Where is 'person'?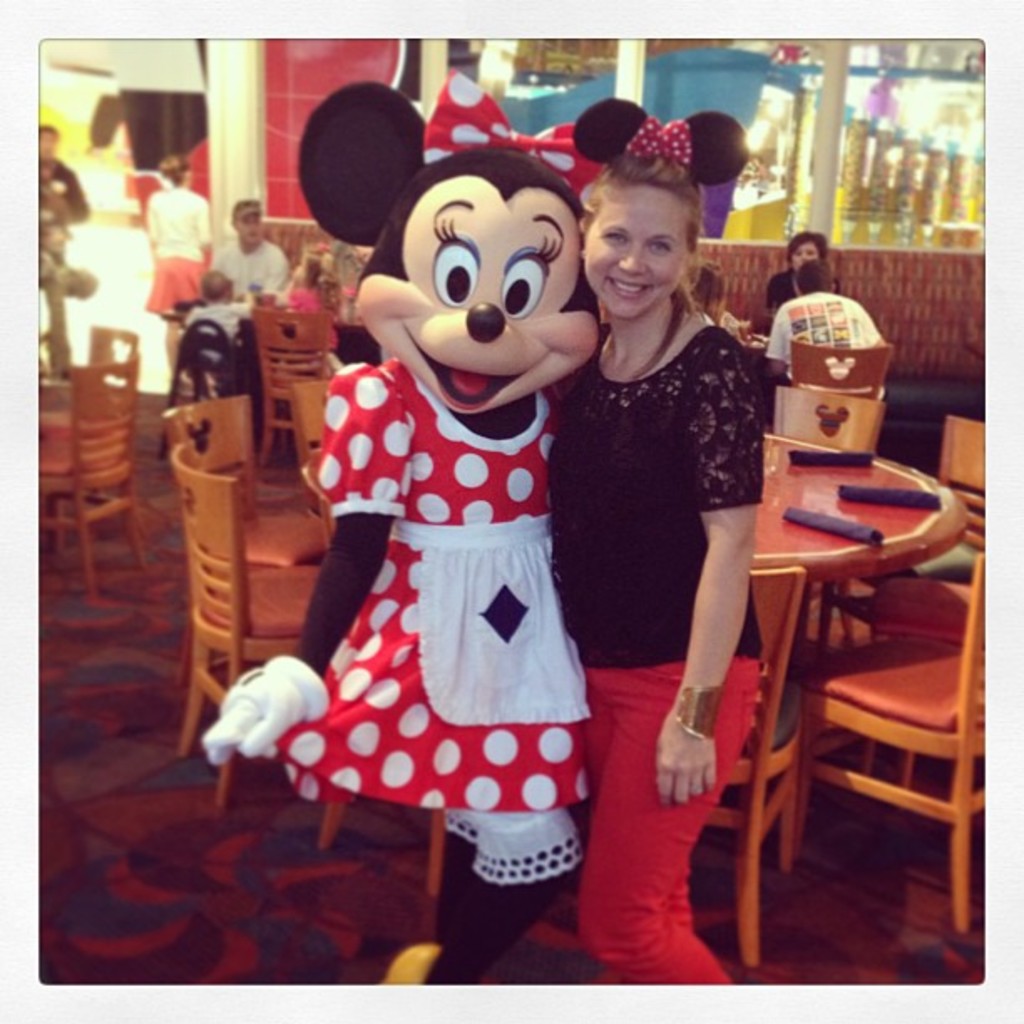
bbox=[773, 249, 880, 378].
